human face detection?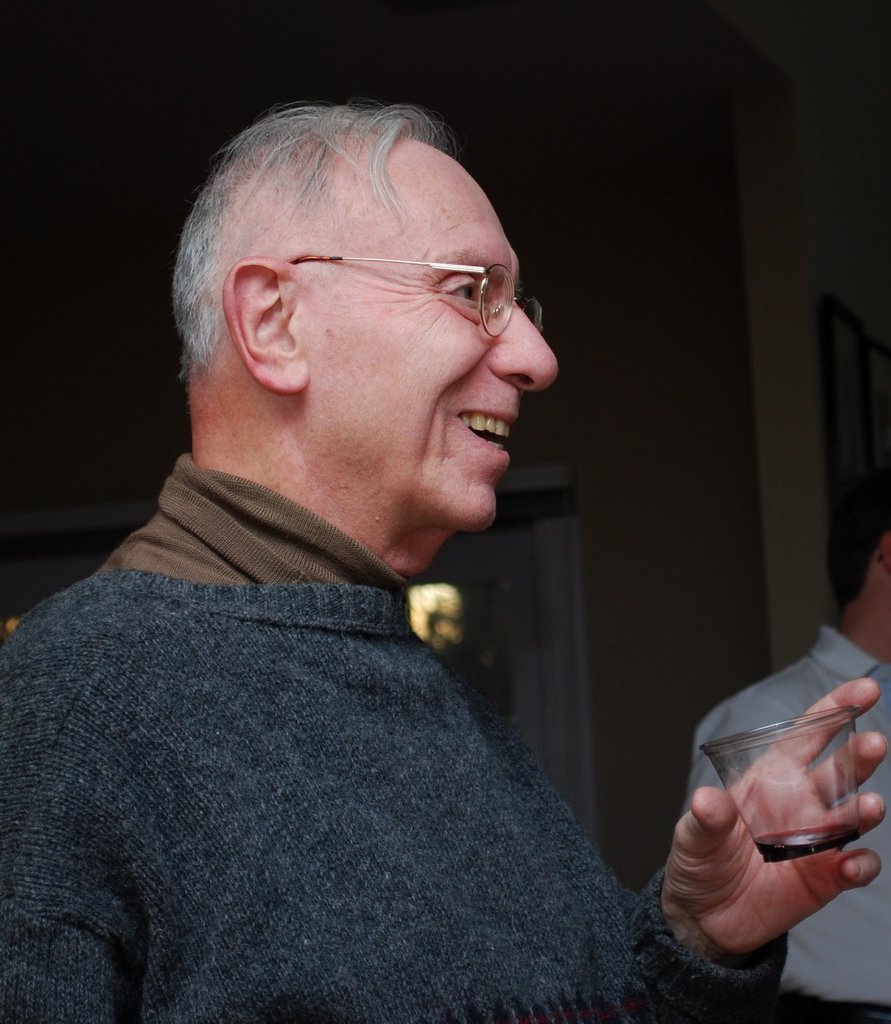
{"x1": 298, "y1": 141, "x2": 558, "y2": 530}
